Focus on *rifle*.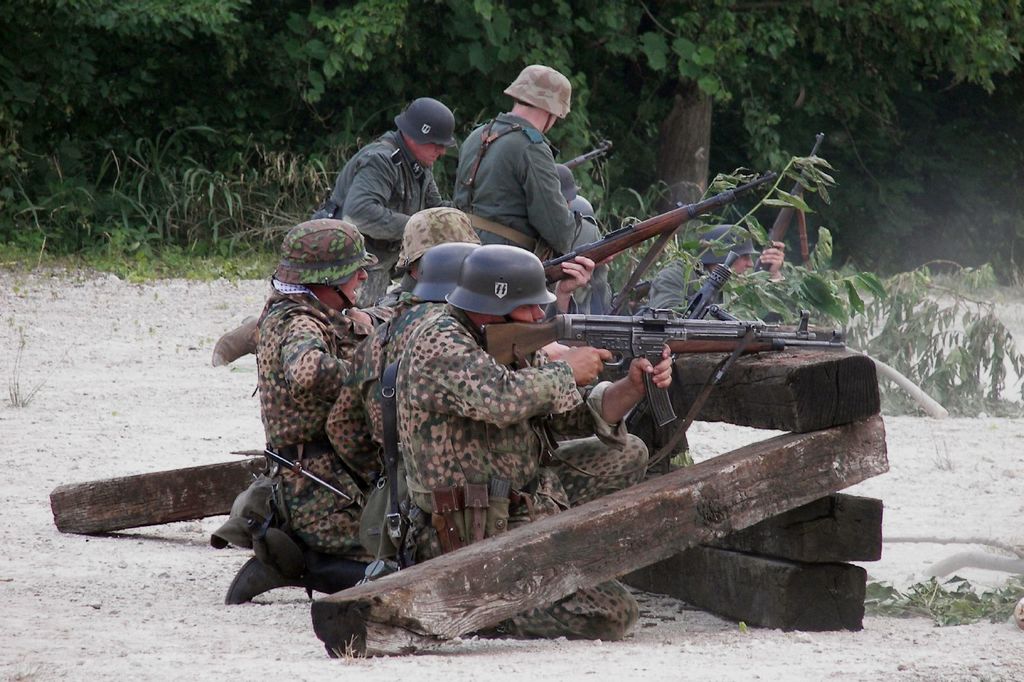
Focused at 544 166 778 283.
